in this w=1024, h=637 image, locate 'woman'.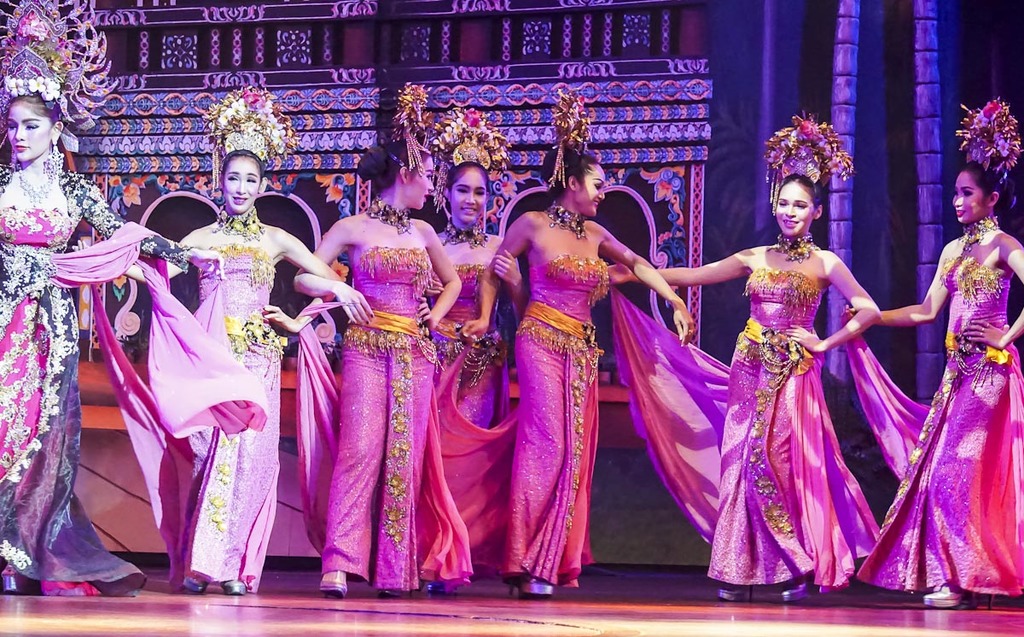
Bounding box: <bbox>291, 77, 477, 596</bbox>.
